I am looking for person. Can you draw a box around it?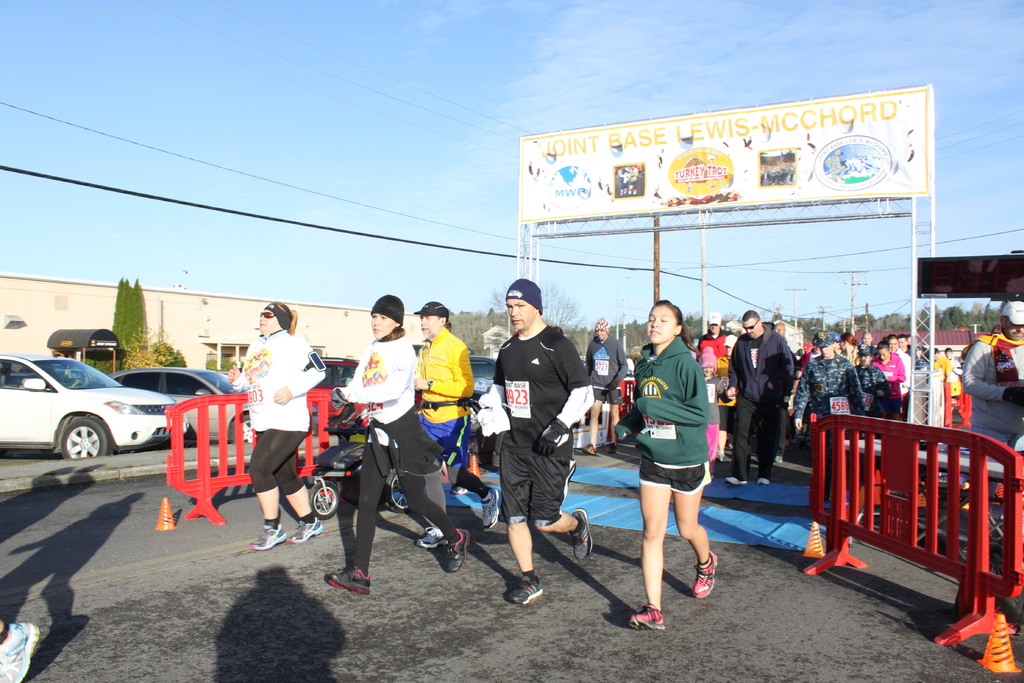
Sure, the bounding box is crop(925, 338, 945, 386).
